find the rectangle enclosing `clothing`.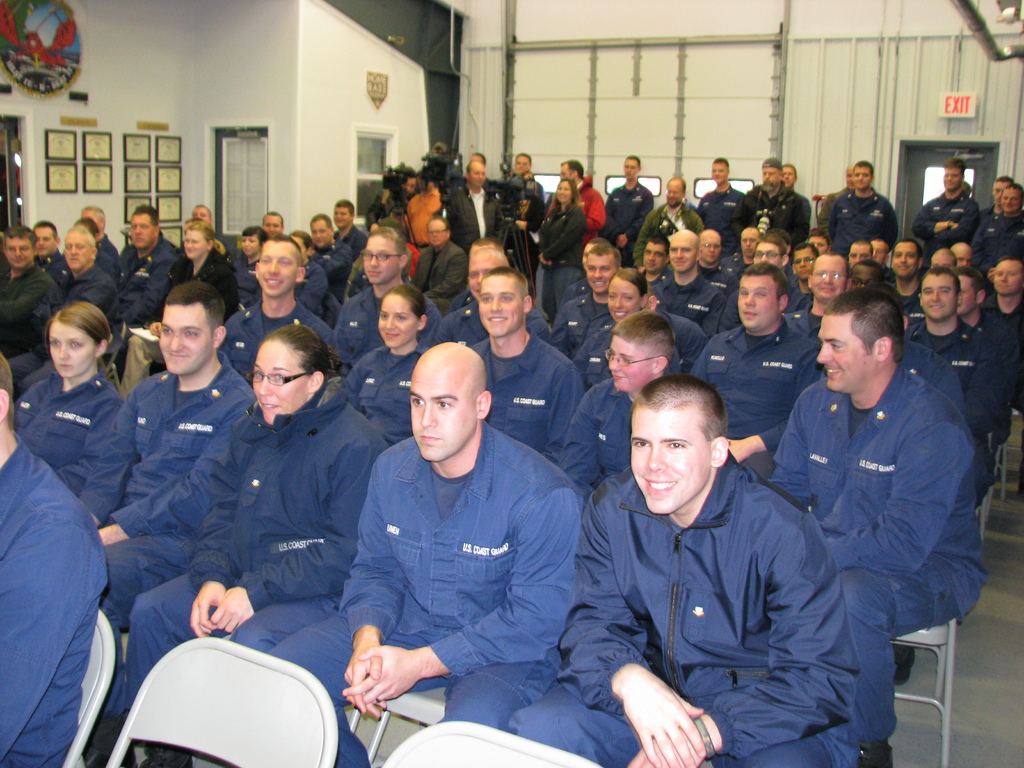
[left=786, top=303, right=824, bottom=335].
